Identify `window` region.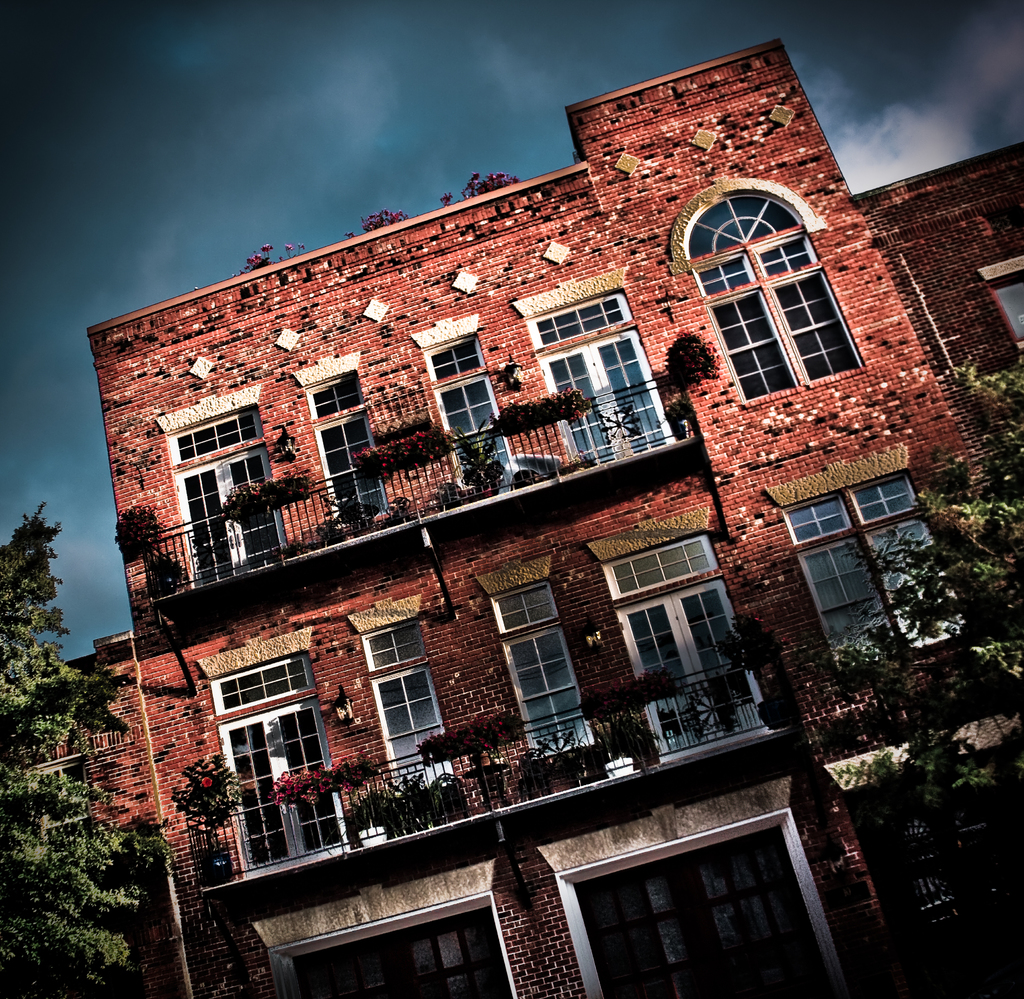
Region: locate(44, 771, 82, 819).
